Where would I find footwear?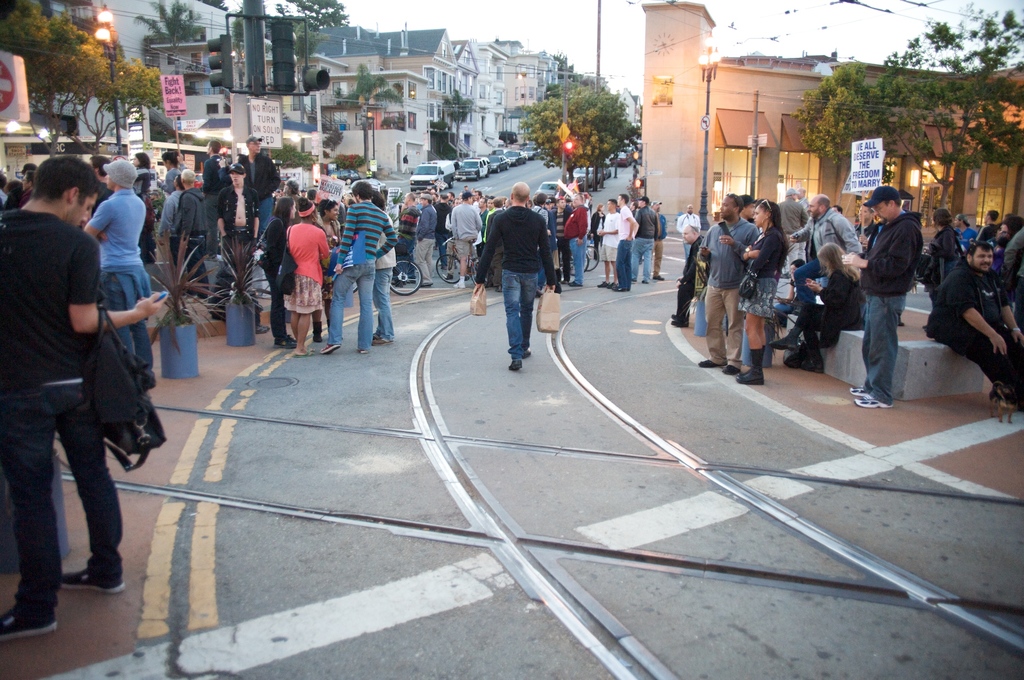
At [x1=655, y1=275, x2=665, y2=279].
